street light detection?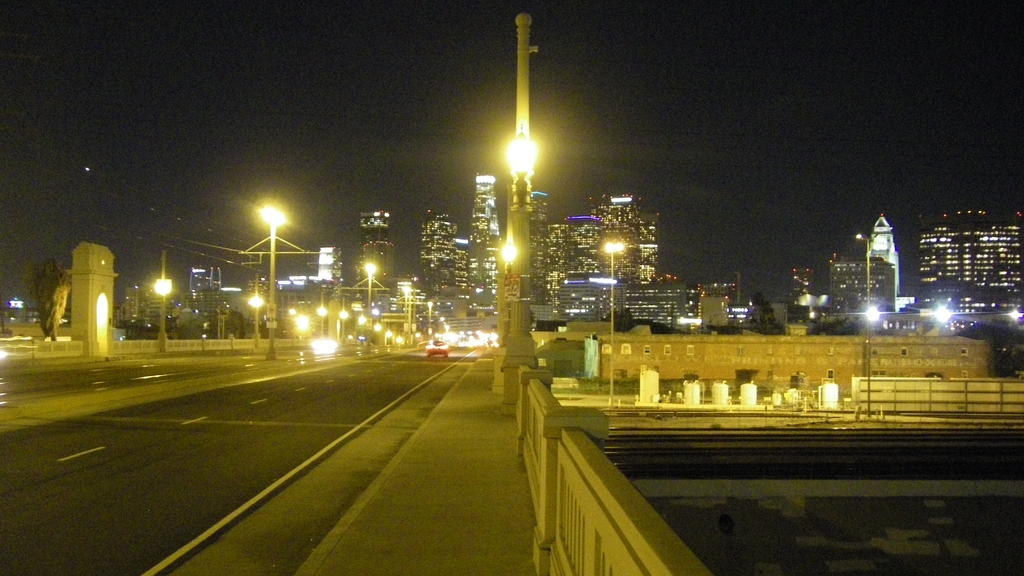
<box>858,231,871,424</box>
